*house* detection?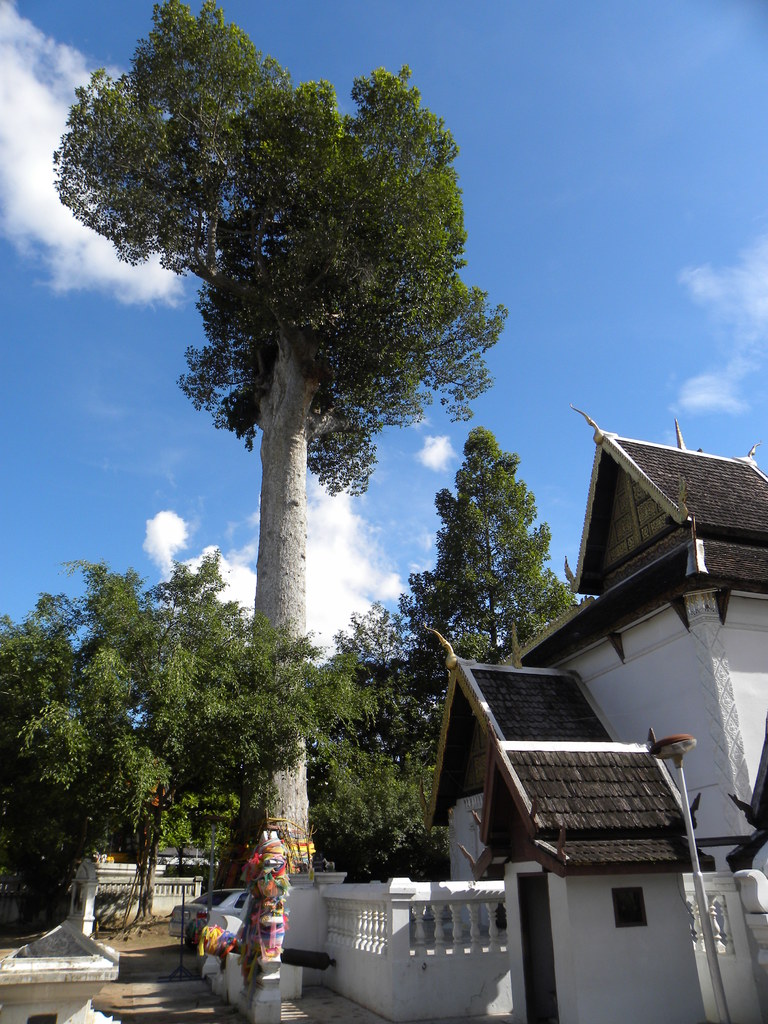
{"left": 416, "top": 406, "right": 767, "bottom": 1023}
